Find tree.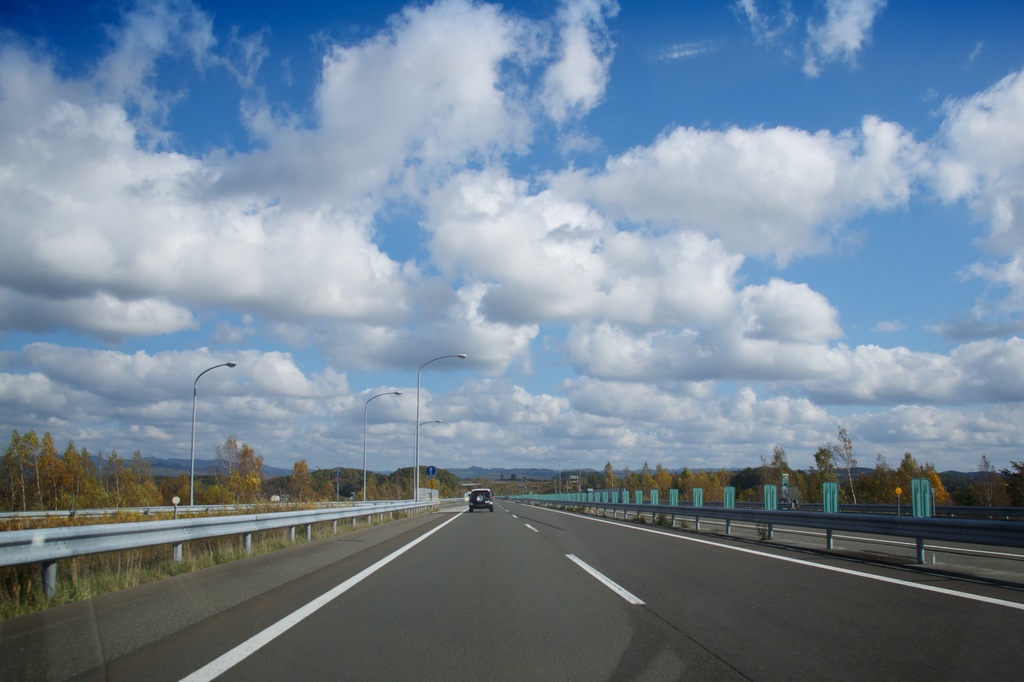
{"x1": 324, "y1": 480, "x2": 355, "y2": 523}.
